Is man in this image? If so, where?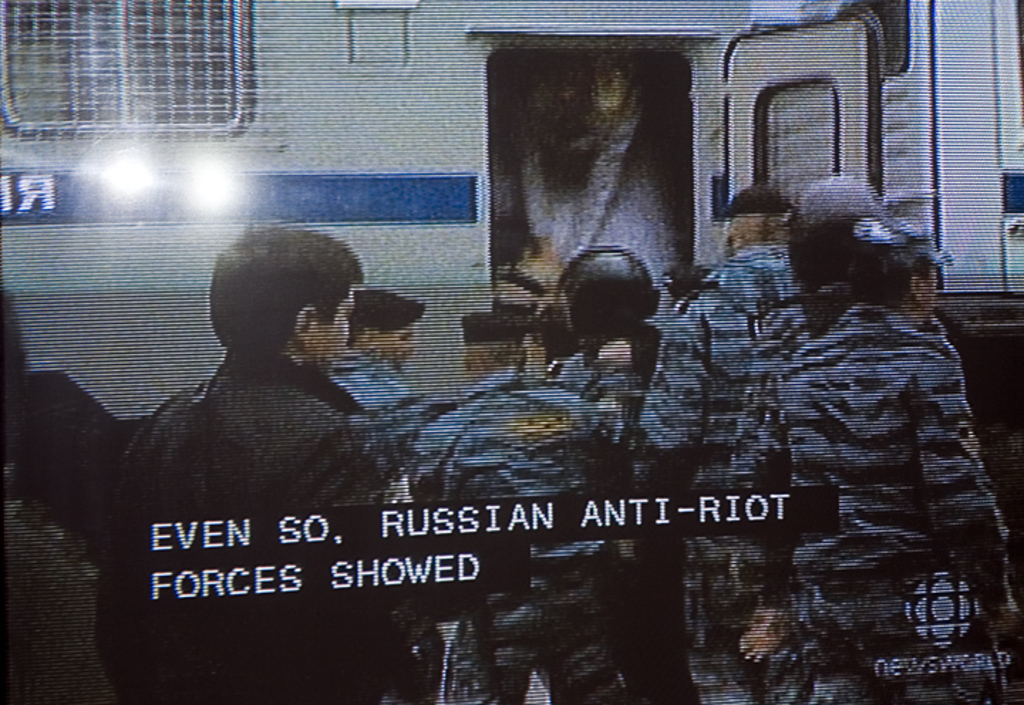
Yes, at 415 314 650 704.
